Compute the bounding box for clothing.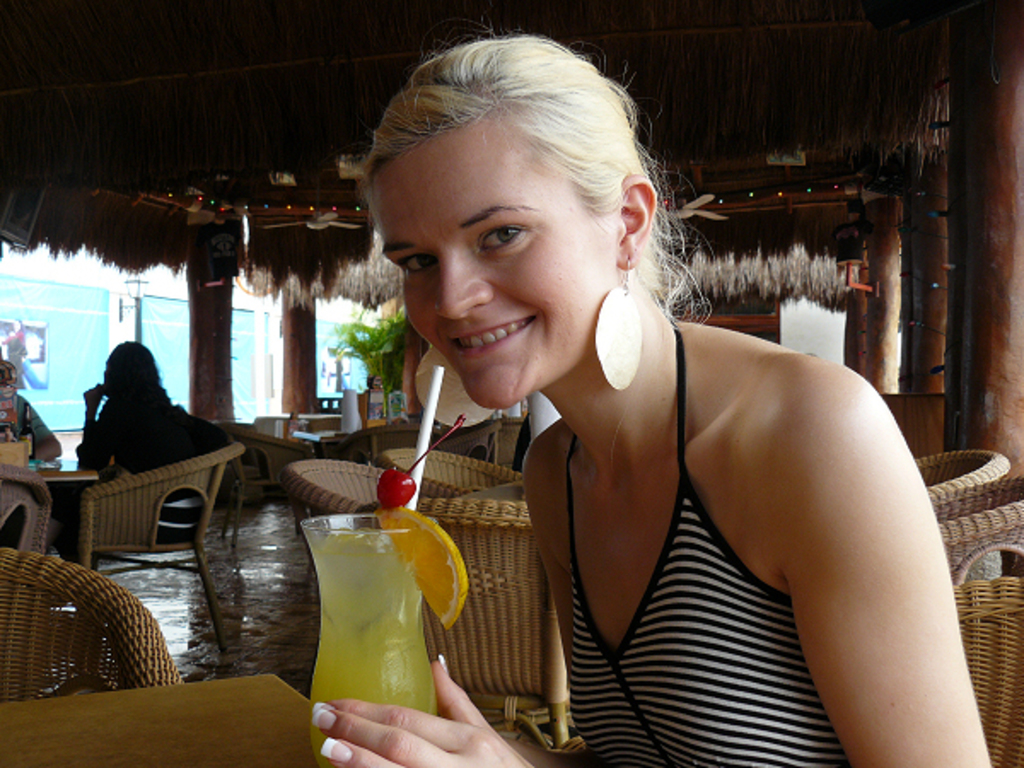
bbox=[563, 323, 850, 766].
